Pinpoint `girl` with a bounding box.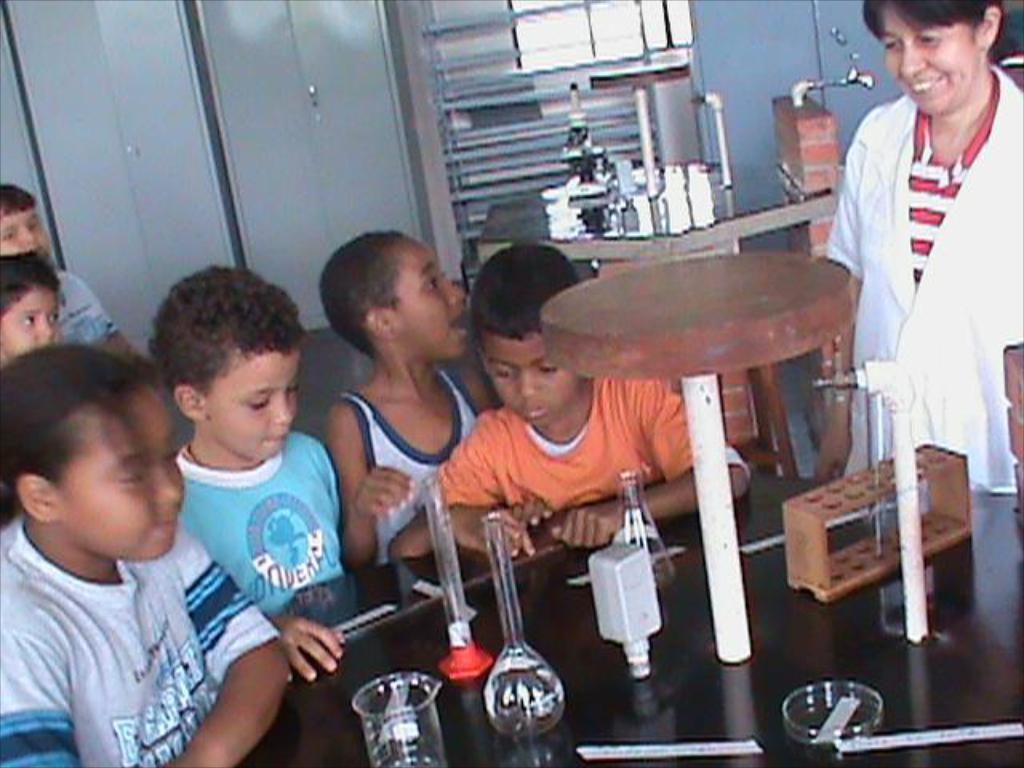
detection(819, 0, 1022, 502).
